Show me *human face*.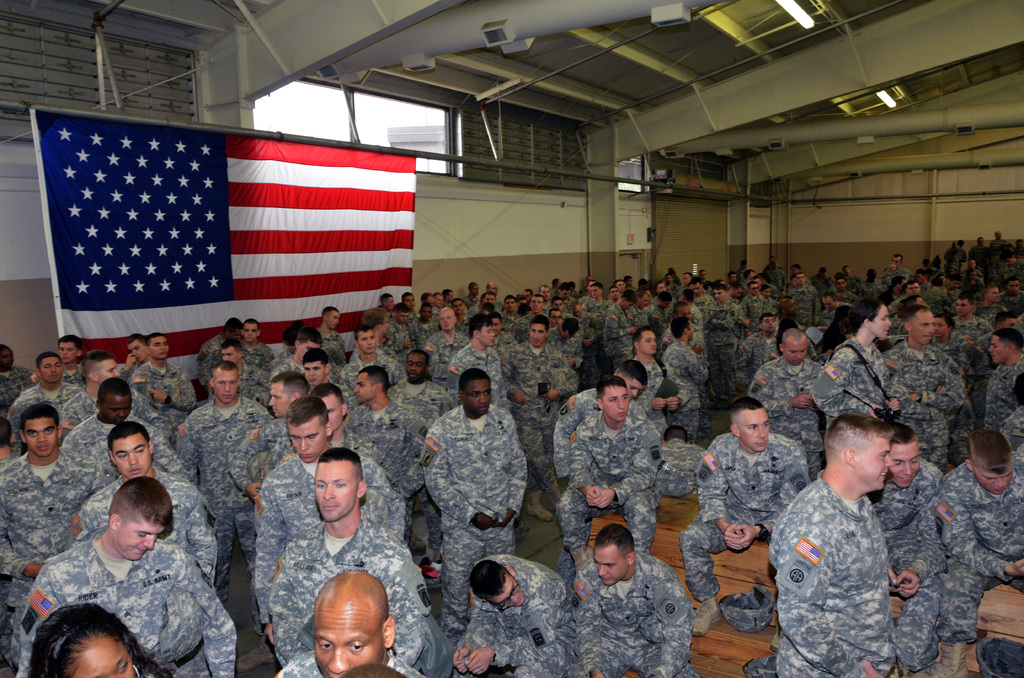
*human face* is here: [749, 280, 758, 293].
